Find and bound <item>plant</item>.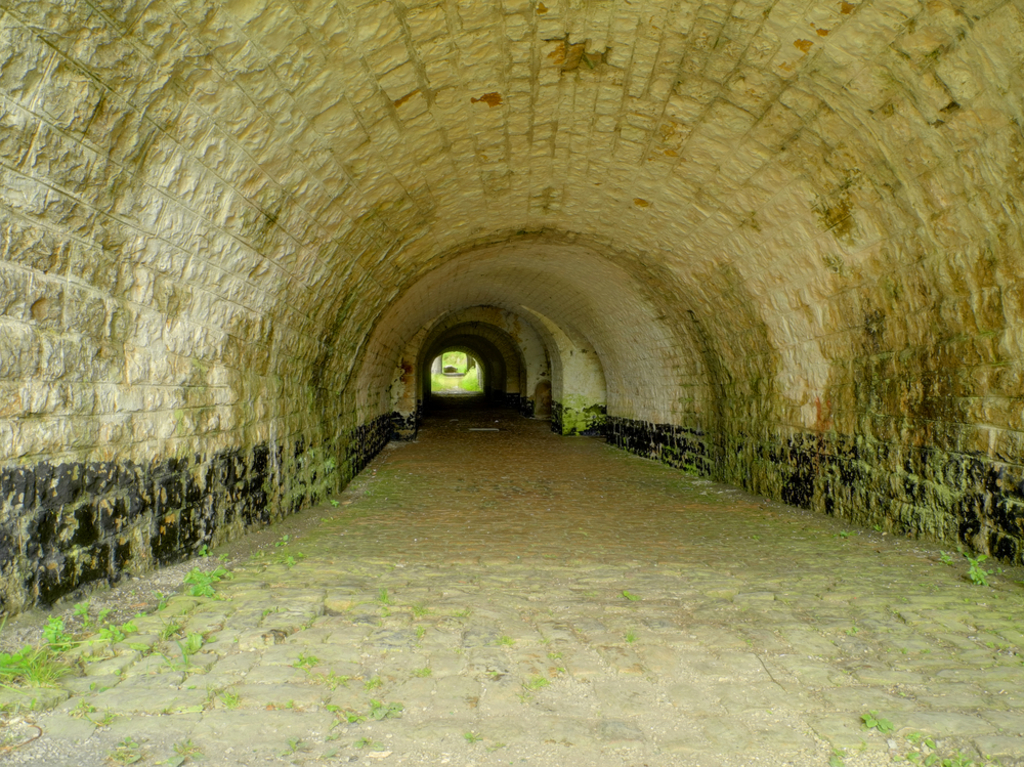
Bound: (365,577,401,613).
